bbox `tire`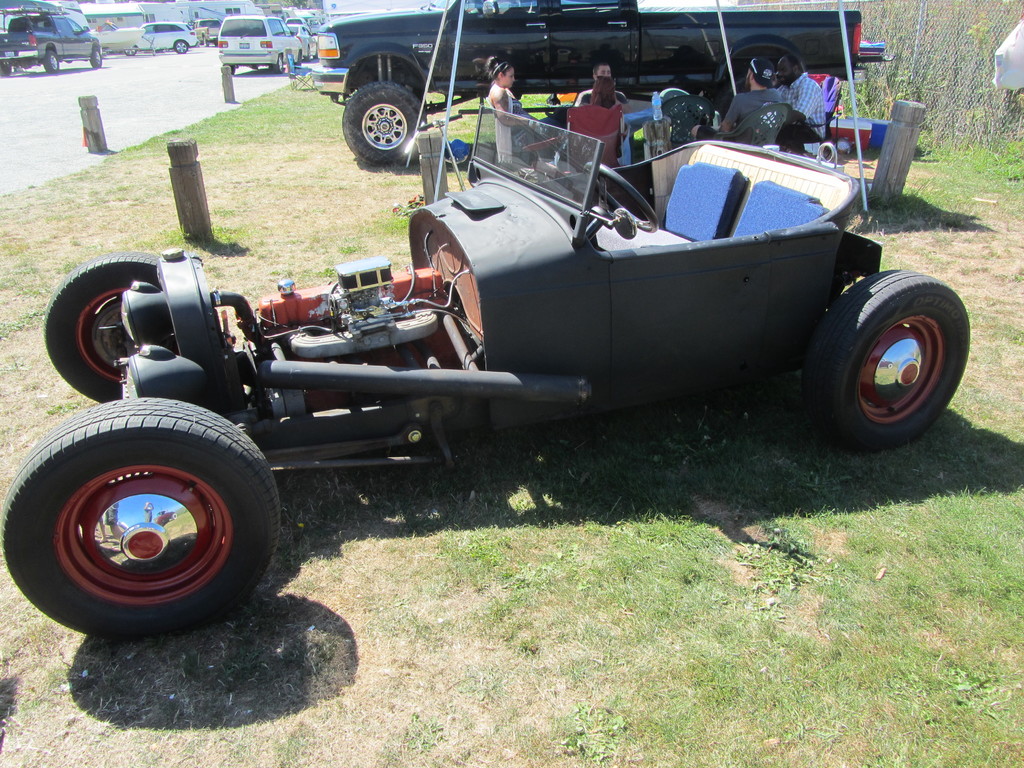
box=[173, 40, 189, 53]
